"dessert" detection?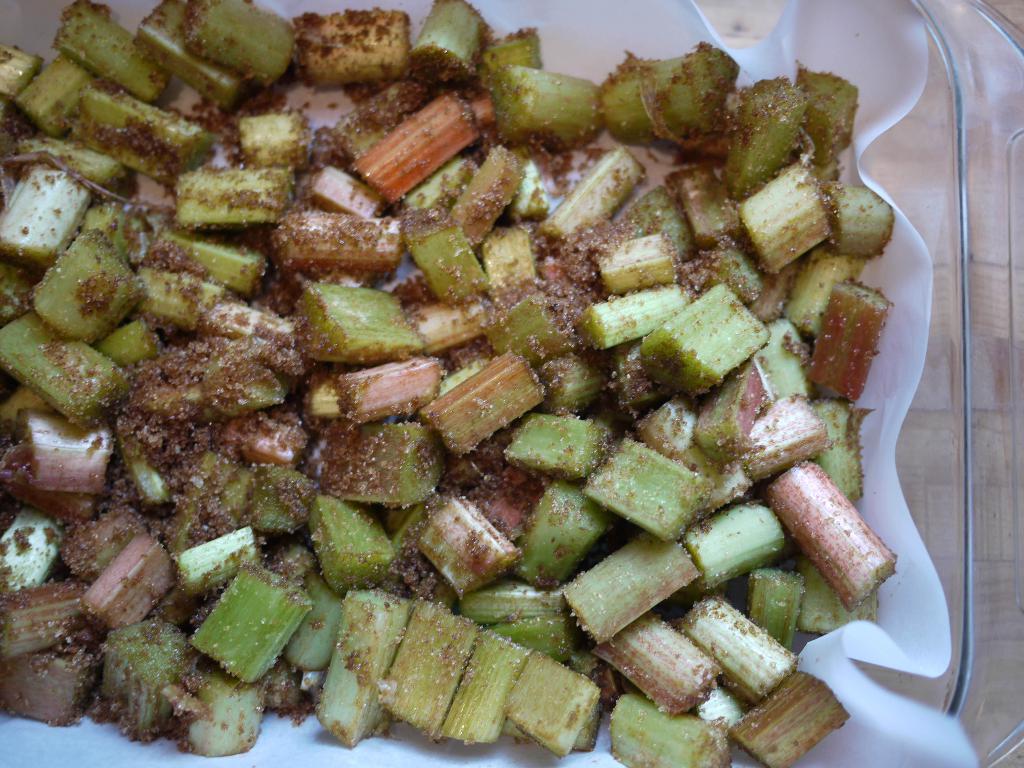
locate(745, 171, 813, 256)
